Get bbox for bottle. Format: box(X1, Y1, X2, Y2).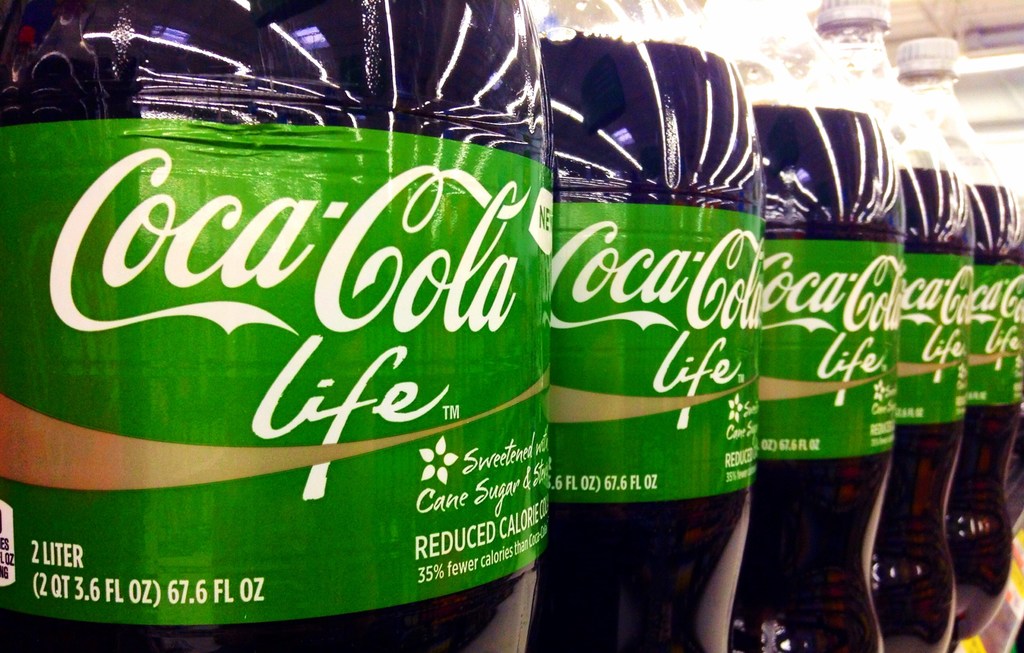
box(0, 36, 537, 652).
